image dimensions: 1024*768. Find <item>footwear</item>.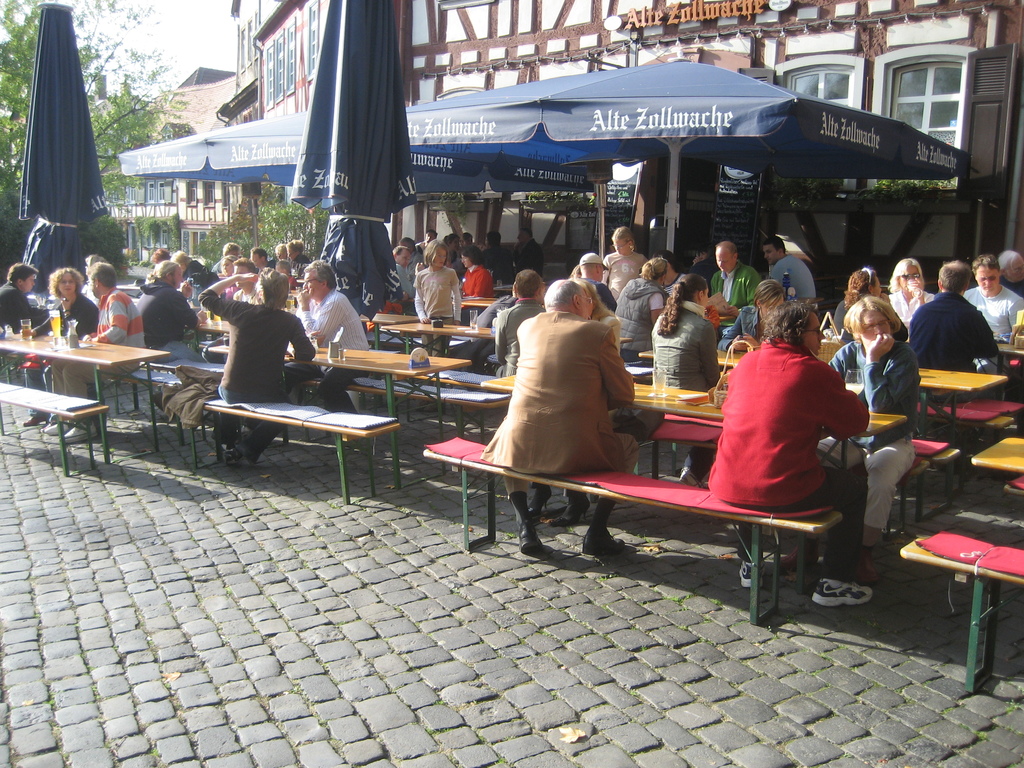
locate(676, 465, 712, 490).
